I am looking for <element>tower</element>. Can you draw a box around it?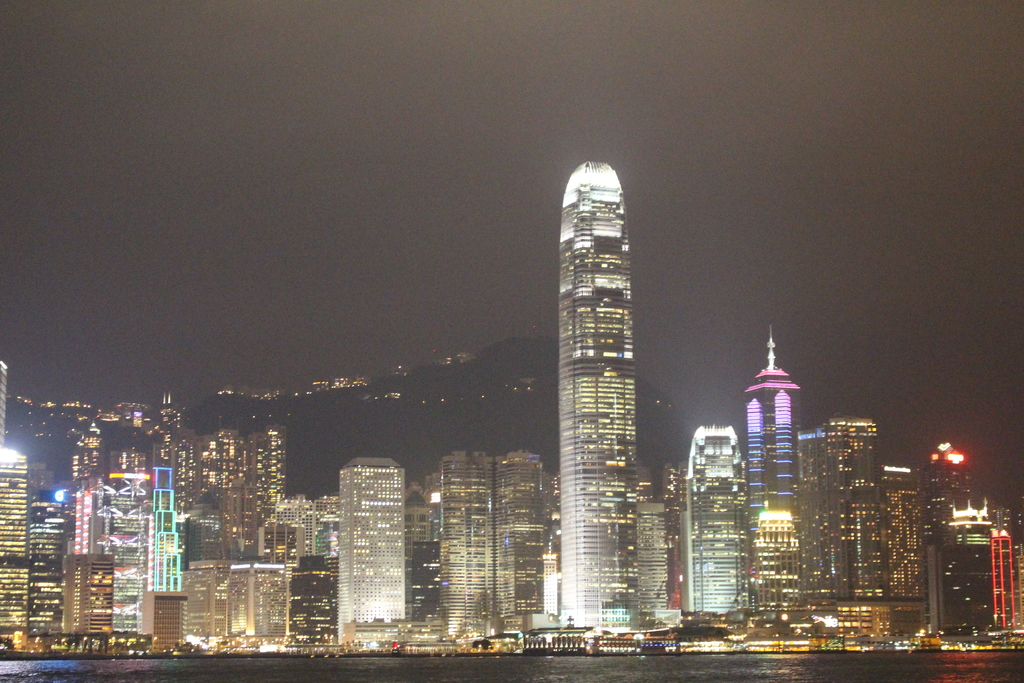
Sure, the bounding box is l=282, t=557, r=330, b=639.
